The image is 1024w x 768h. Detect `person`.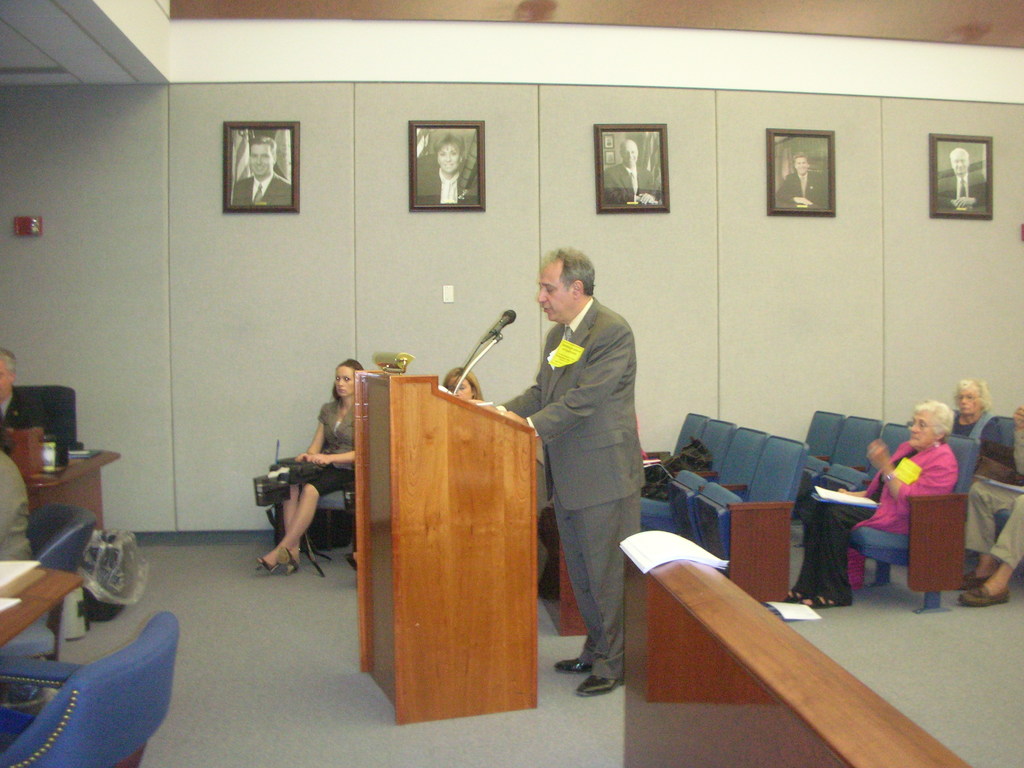
Detection: crop(412, 129, 474, 214).
